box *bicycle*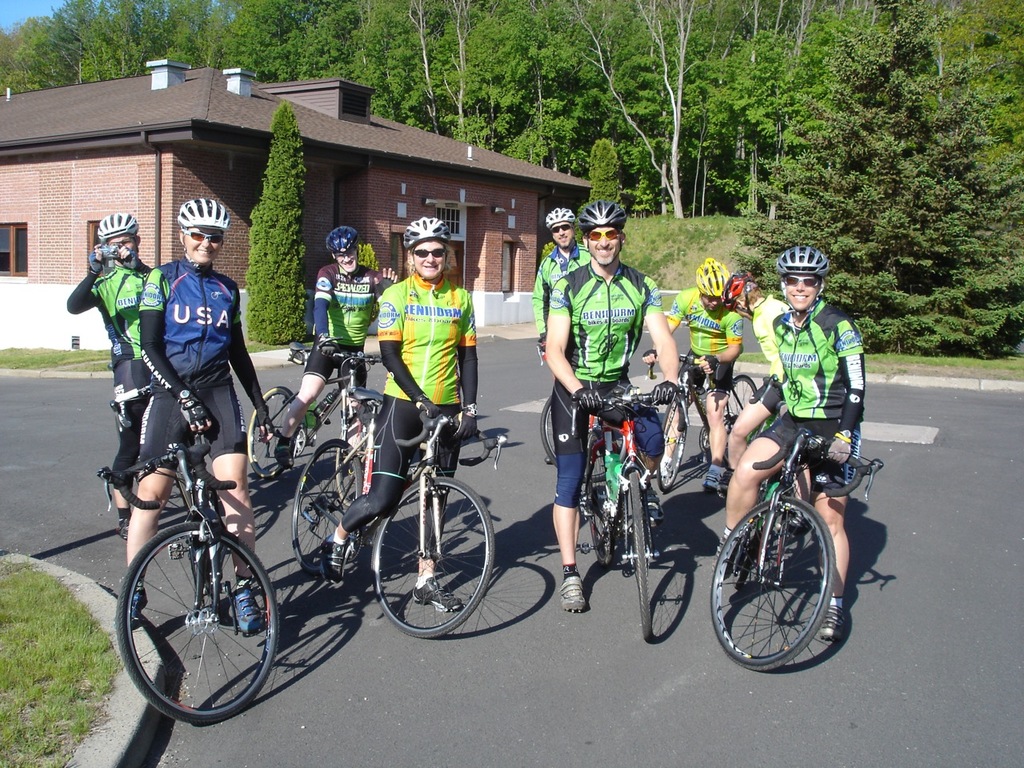
x1=711 y1=429 x2=883 y2=666
